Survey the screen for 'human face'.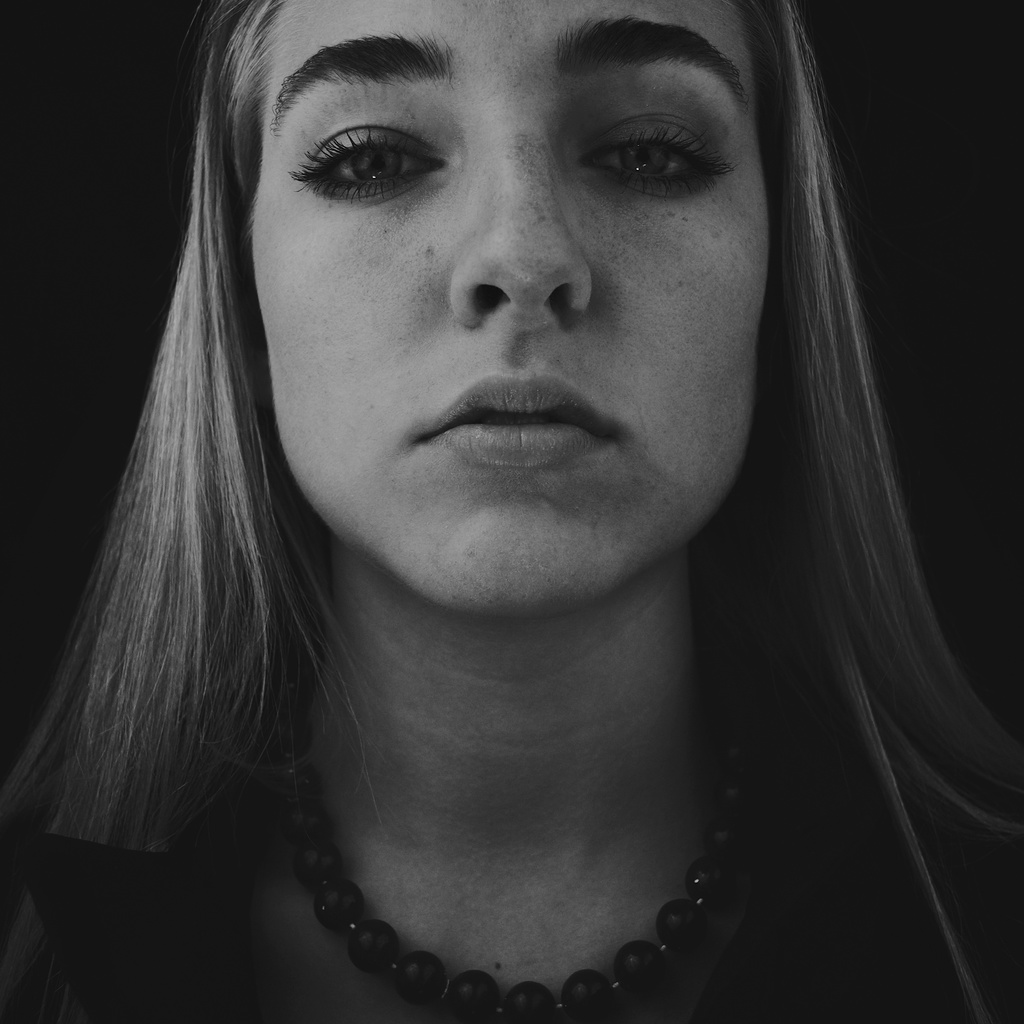
Survey found: region(227, 3, 785, 601).
